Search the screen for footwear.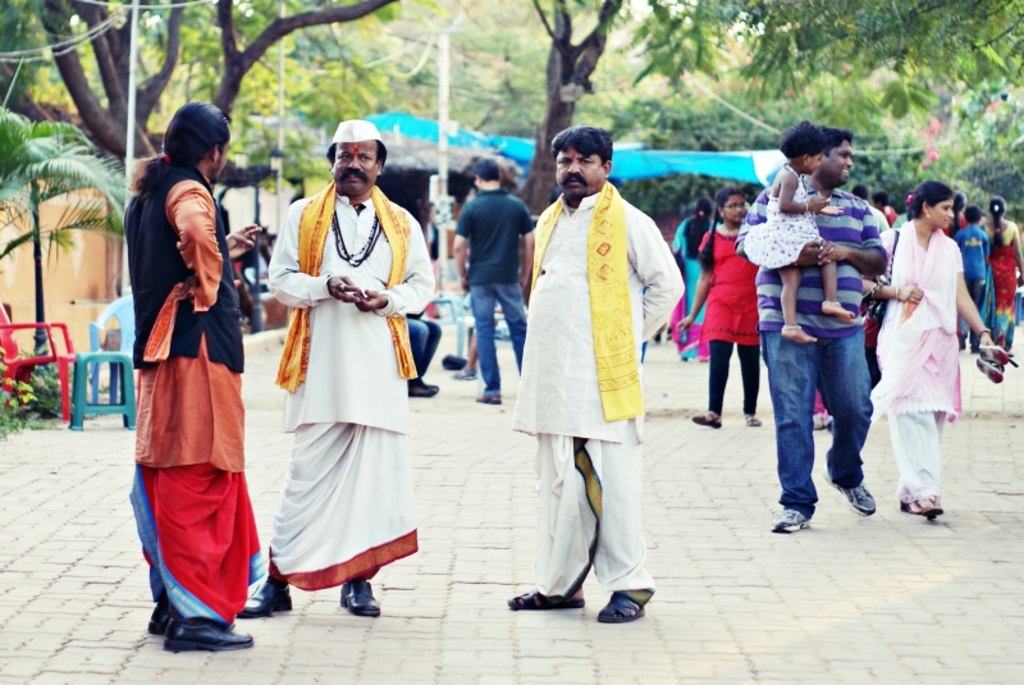
Found at Rect(595, 589, 646, 620).
